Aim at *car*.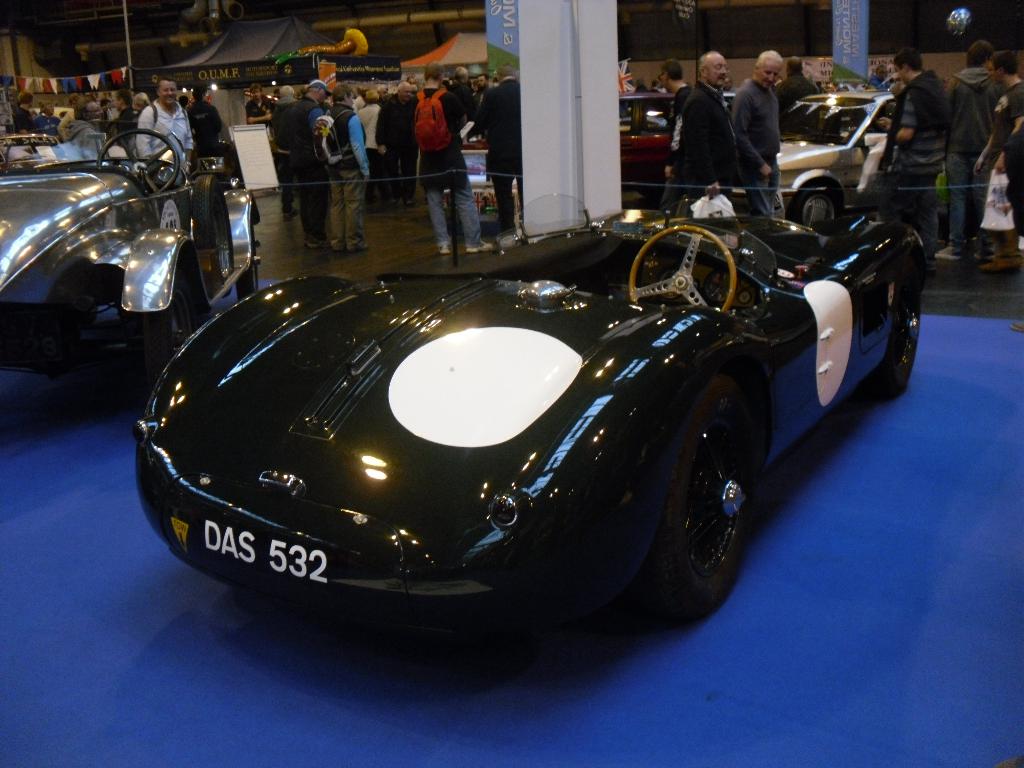
Aimed at box(773, 84, 893, 226).
